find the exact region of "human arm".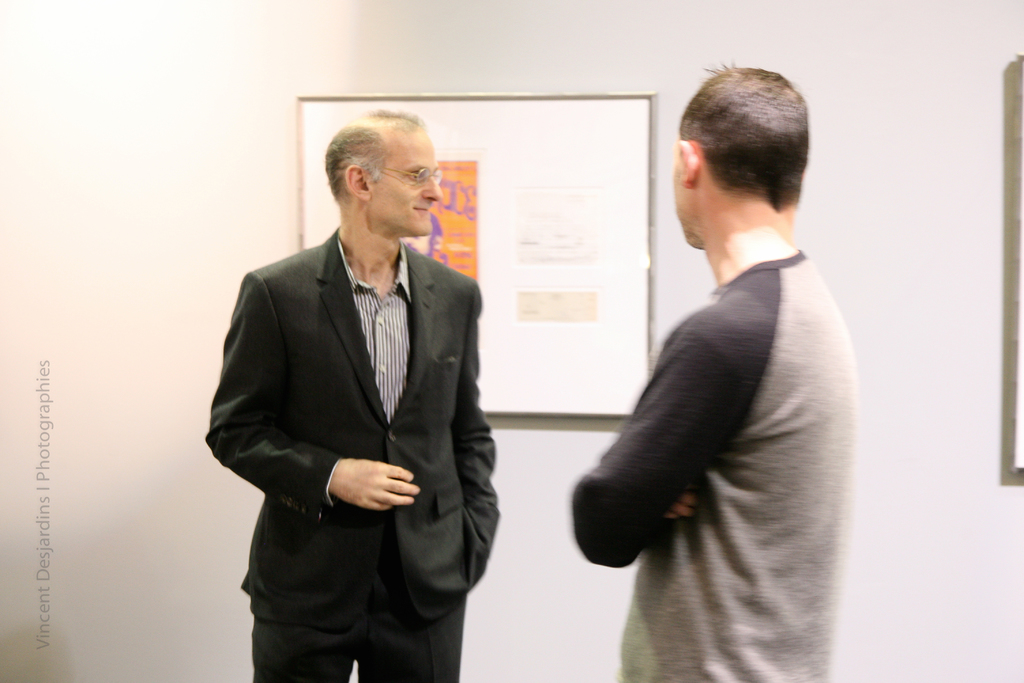
Exact region: crop(451, 273, 500, 556).
